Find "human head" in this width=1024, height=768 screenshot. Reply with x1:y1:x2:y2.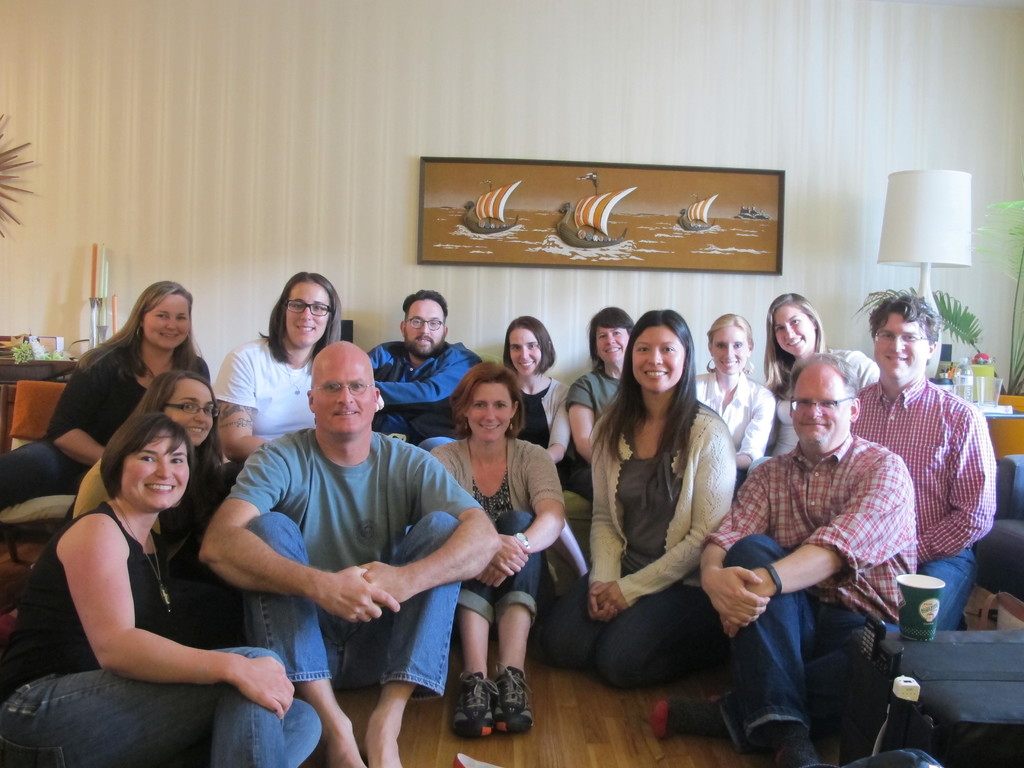
705:312:755:380.
